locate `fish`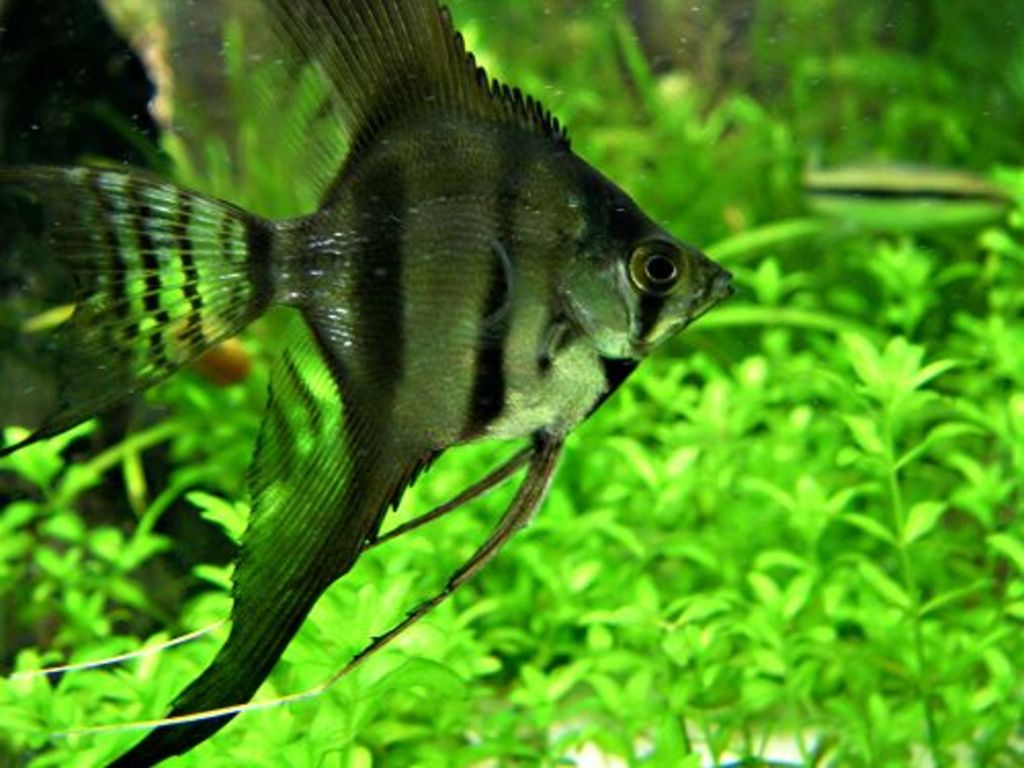
rect(35, 18, 729, 752)
